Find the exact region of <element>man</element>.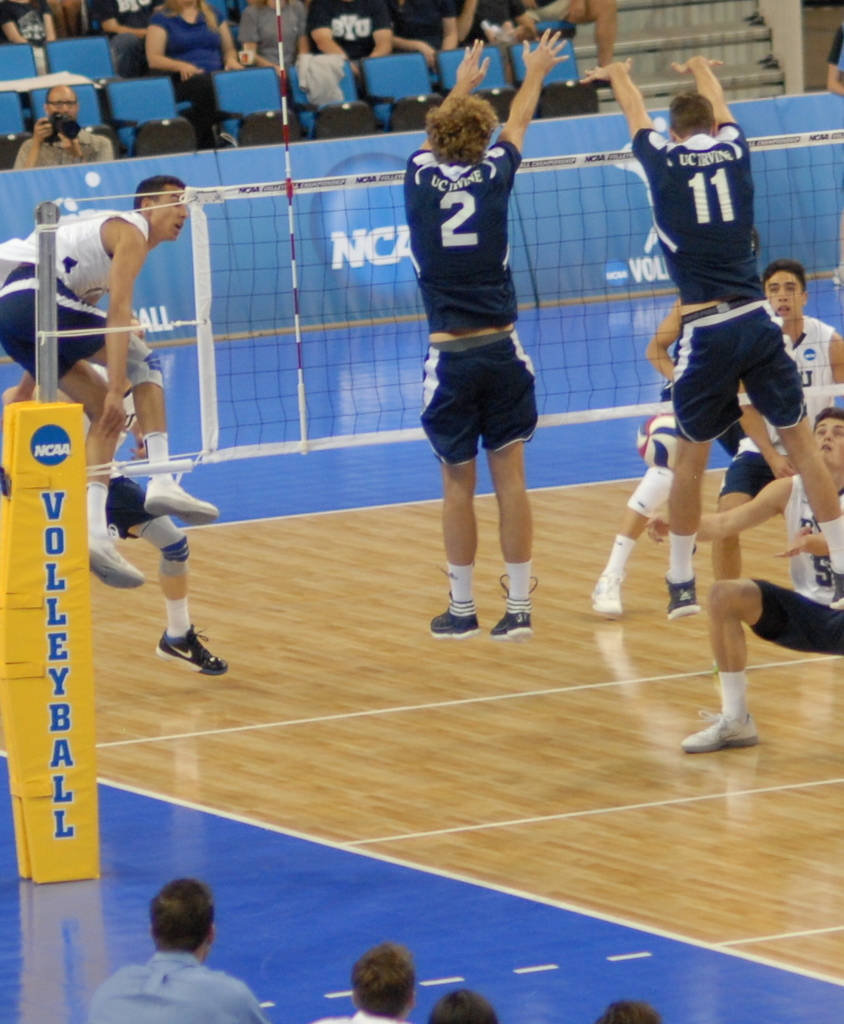
Exact region: <box>41,311,246,686</box>.
